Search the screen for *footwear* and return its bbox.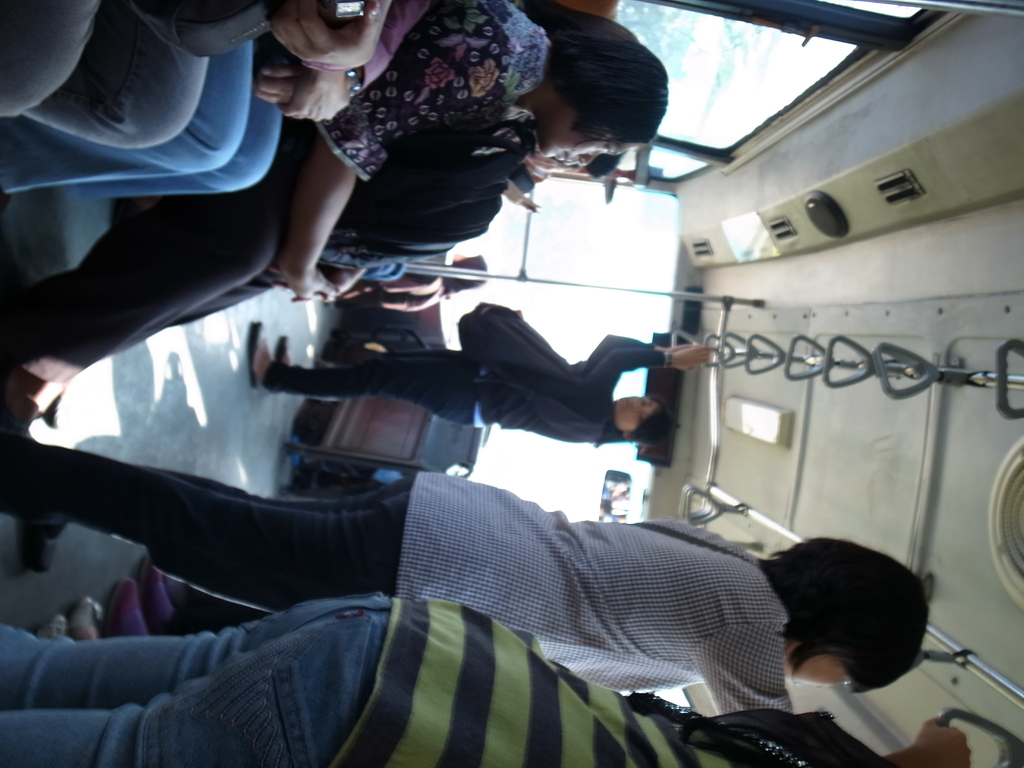
Found: 67,591,102,644.
